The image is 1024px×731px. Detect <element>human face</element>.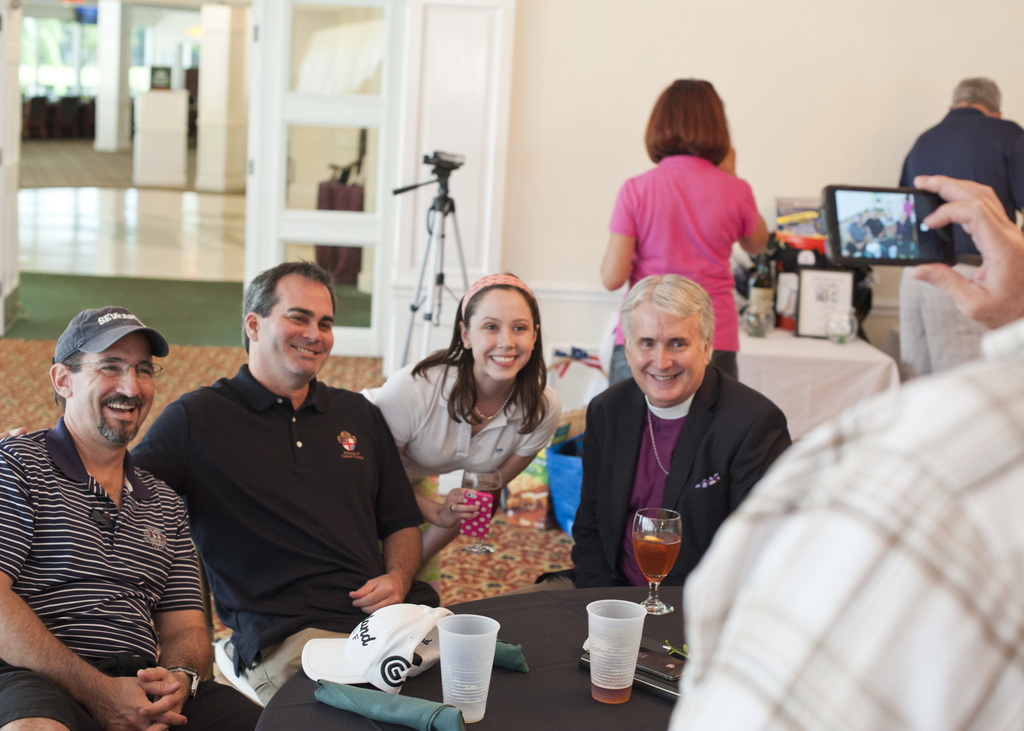
Detection: box(259, 281, 333, 378).
